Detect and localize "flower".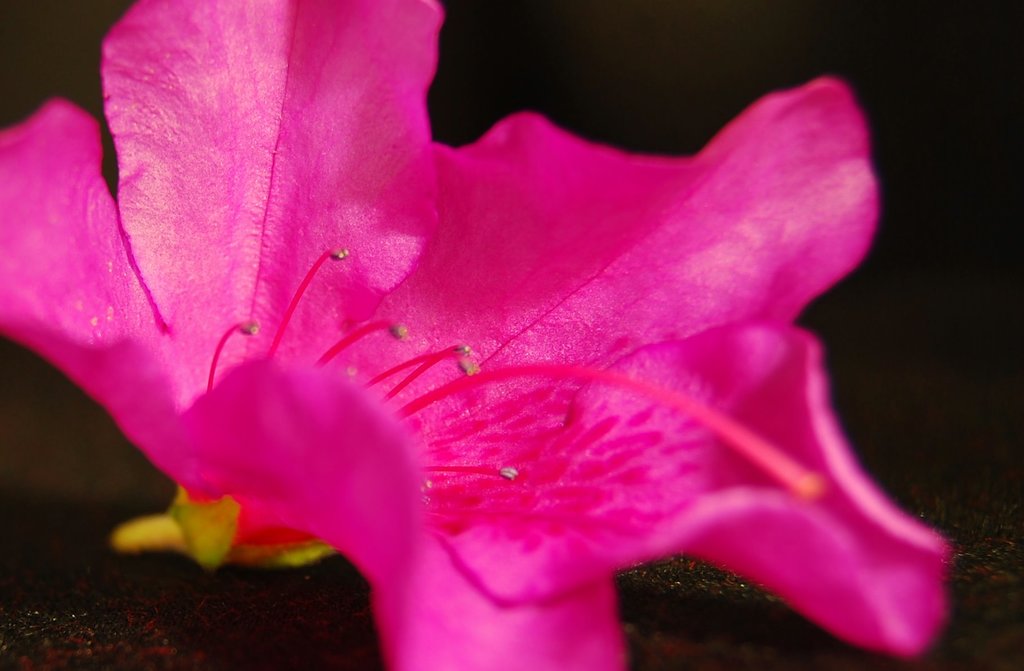
Localized at (left=0, top=0, right=960, bottom=628).
